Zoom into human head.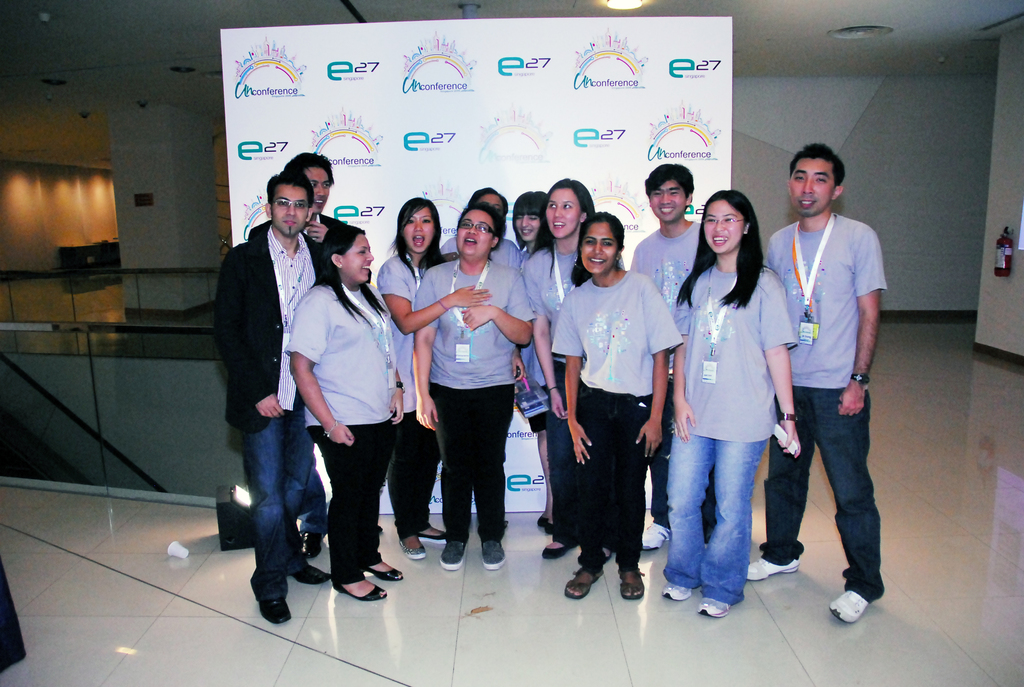
Zoom target: select_region(282, 149, 336, 212).
